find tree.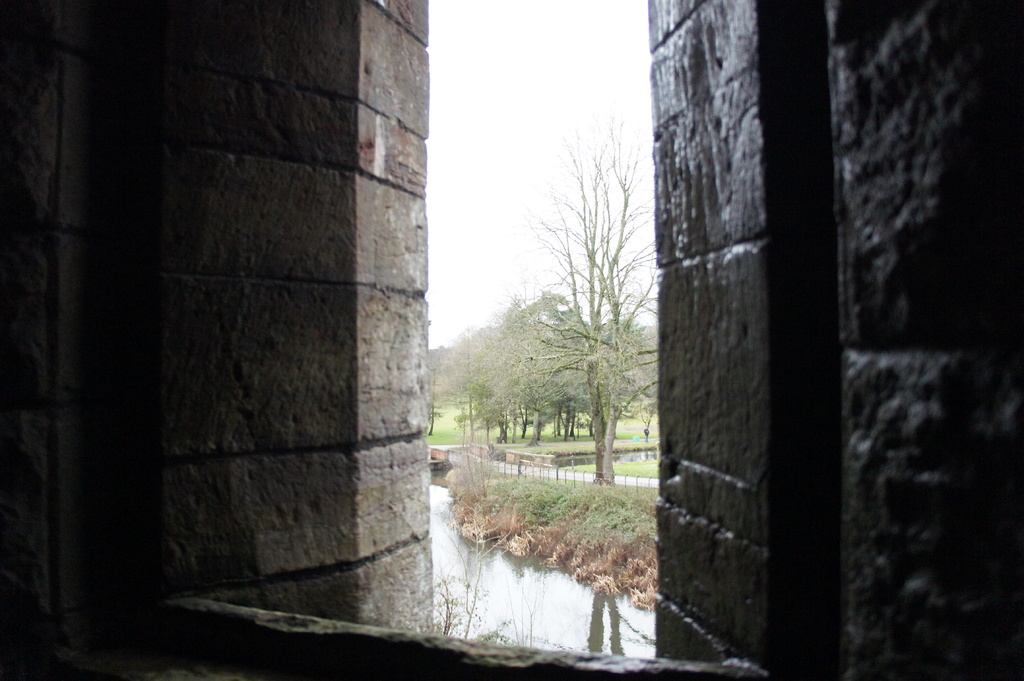
(480, 120, 693, 520).
